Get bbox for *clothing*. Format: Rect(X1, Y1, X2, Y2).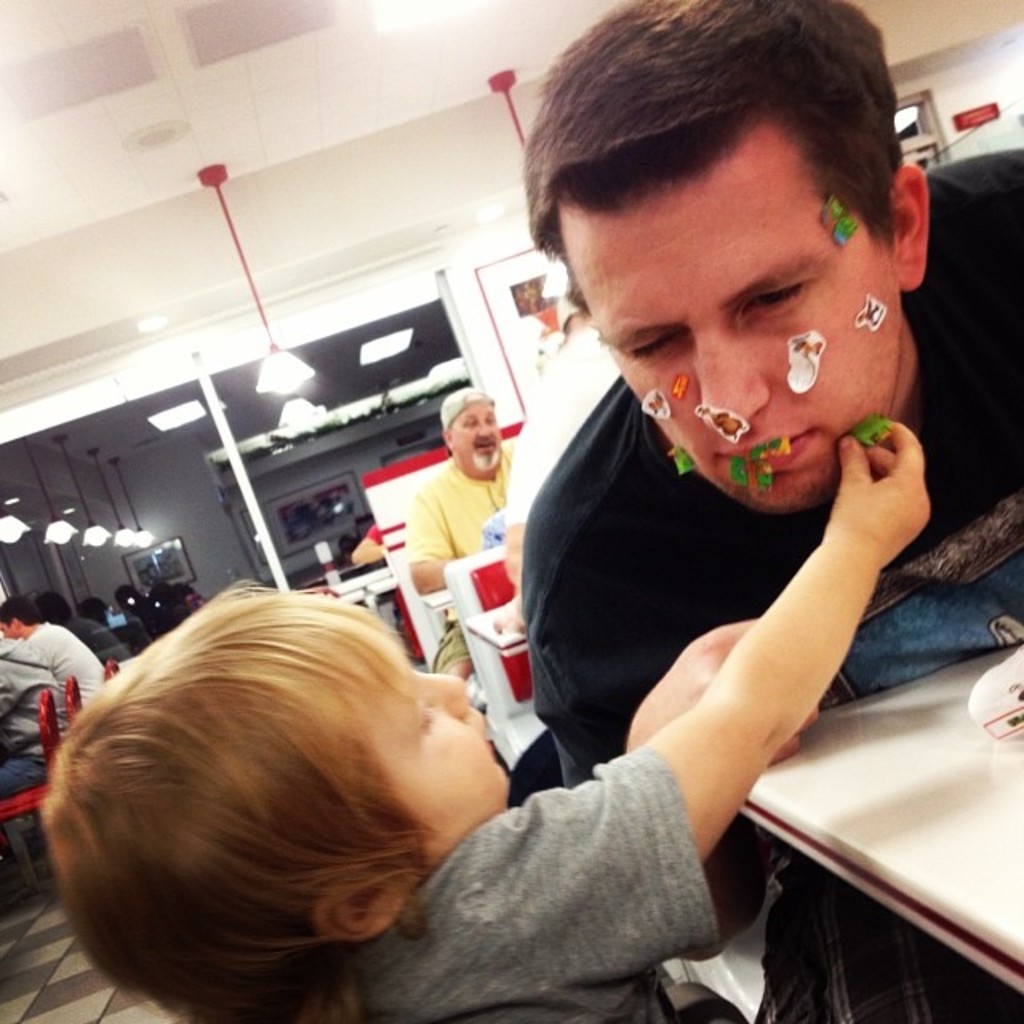
Rect(402, 446, 501, 666).
